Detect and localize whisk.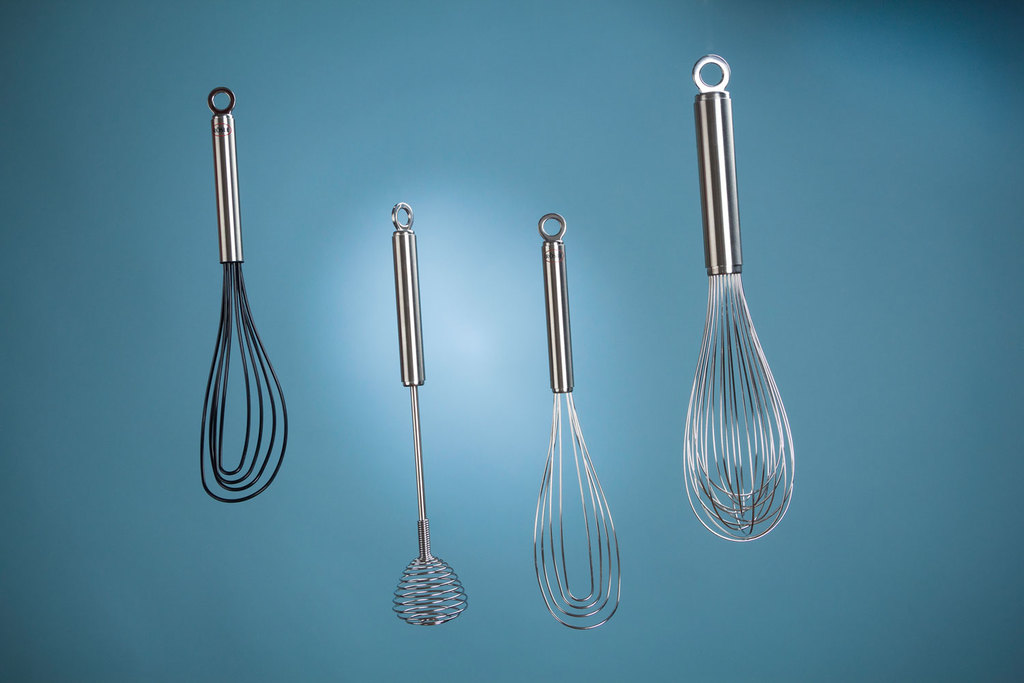
Localized at pyautogui.locateOnScreen(194, 84, 291, 505).
